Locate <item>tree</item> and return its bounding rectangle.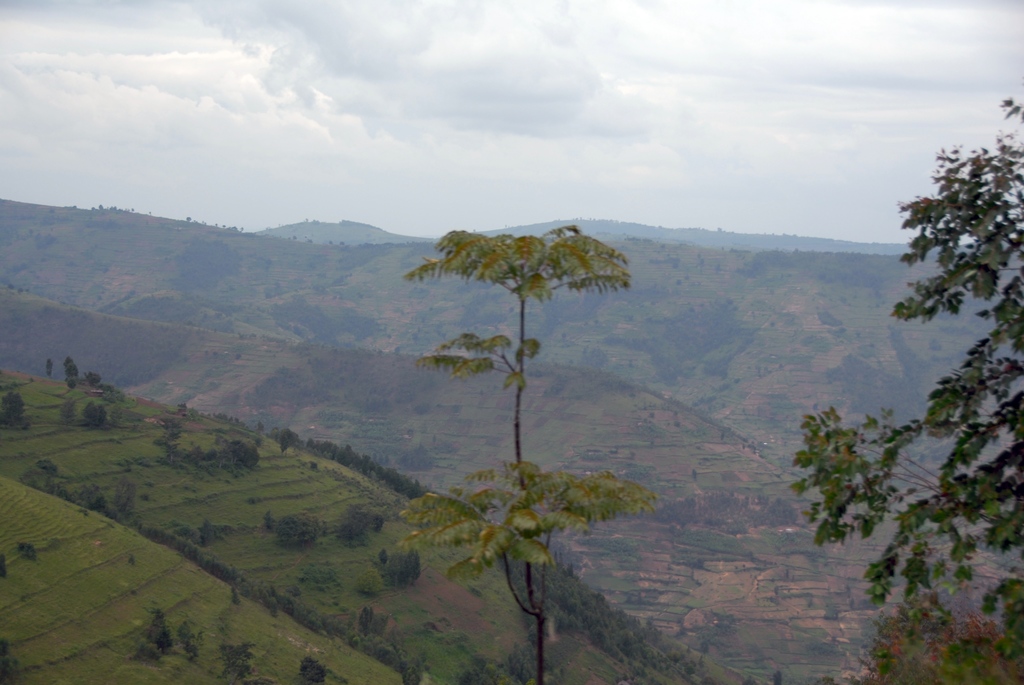
rect(289, 651, 325, 684).
